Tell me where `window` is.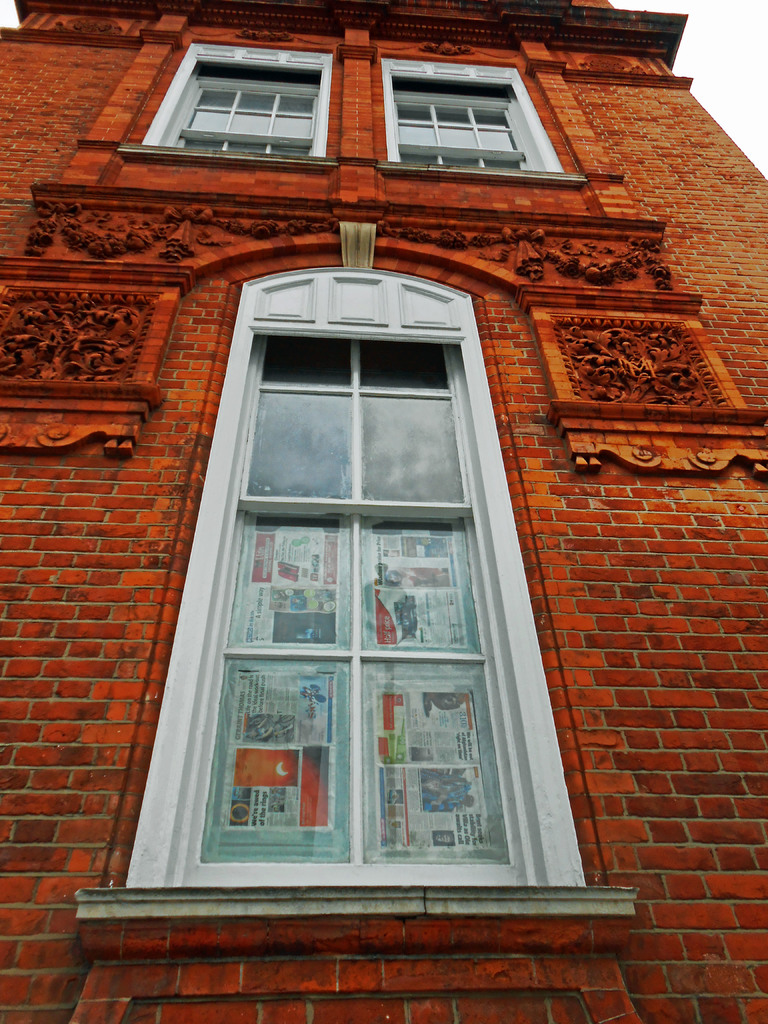
`window` is at (115, 216, 587, 947).
